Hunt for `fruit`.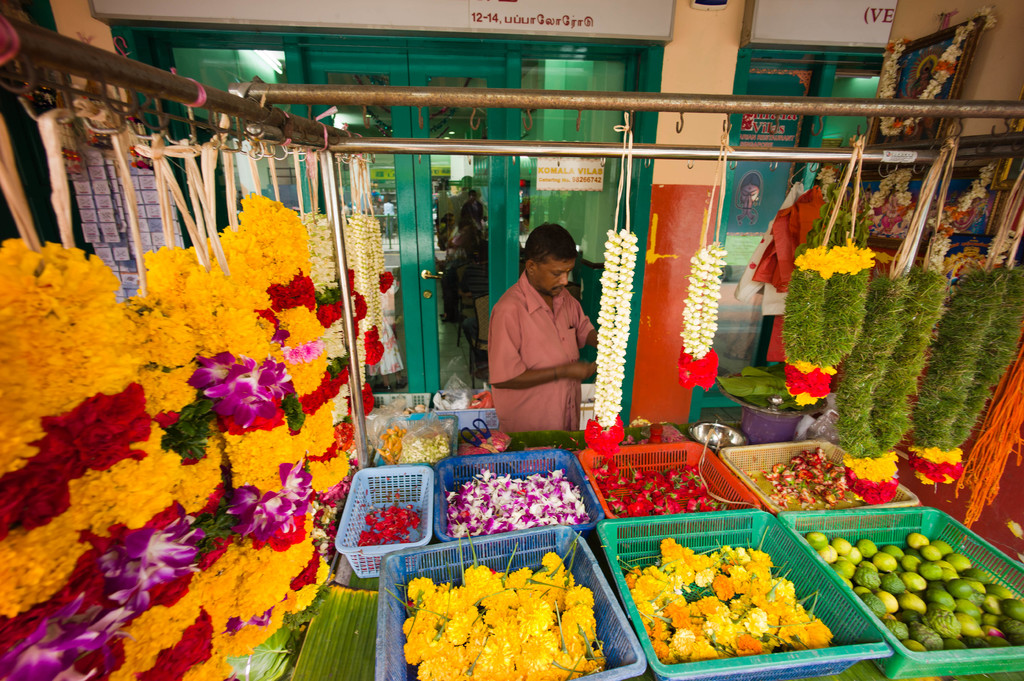
Hunted down at 947 577 973 598.
